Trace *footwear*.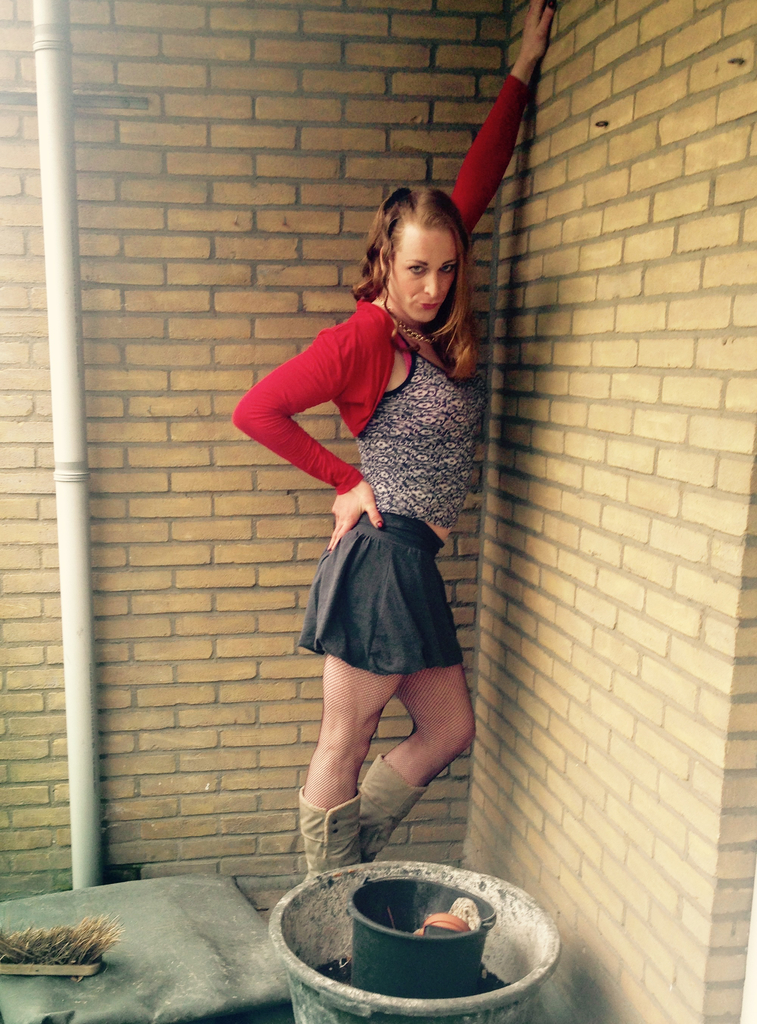
Traced to [x1=360, y1=753, x2=439, y2=868].
